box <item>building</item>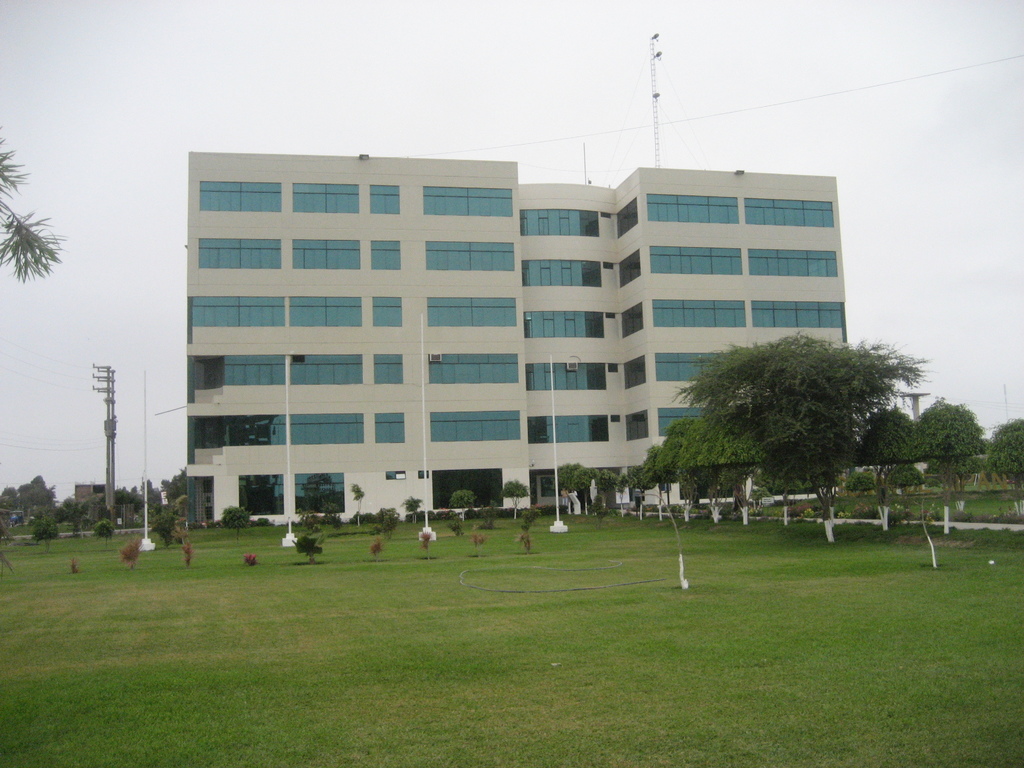
[185,140,851,528]
